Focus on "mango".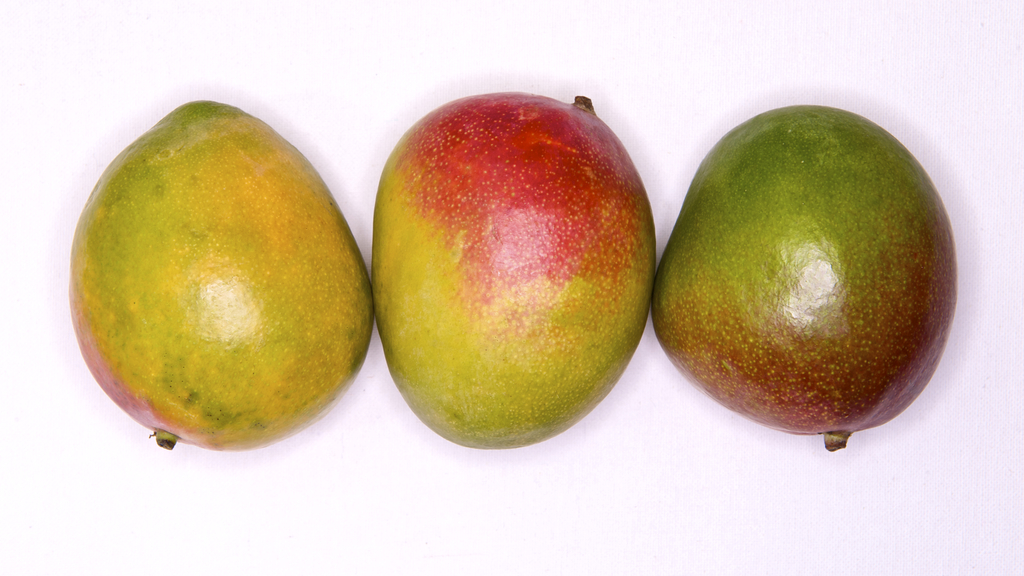
Focused at (x1=653, y1=105, x2=957, y2=448).
